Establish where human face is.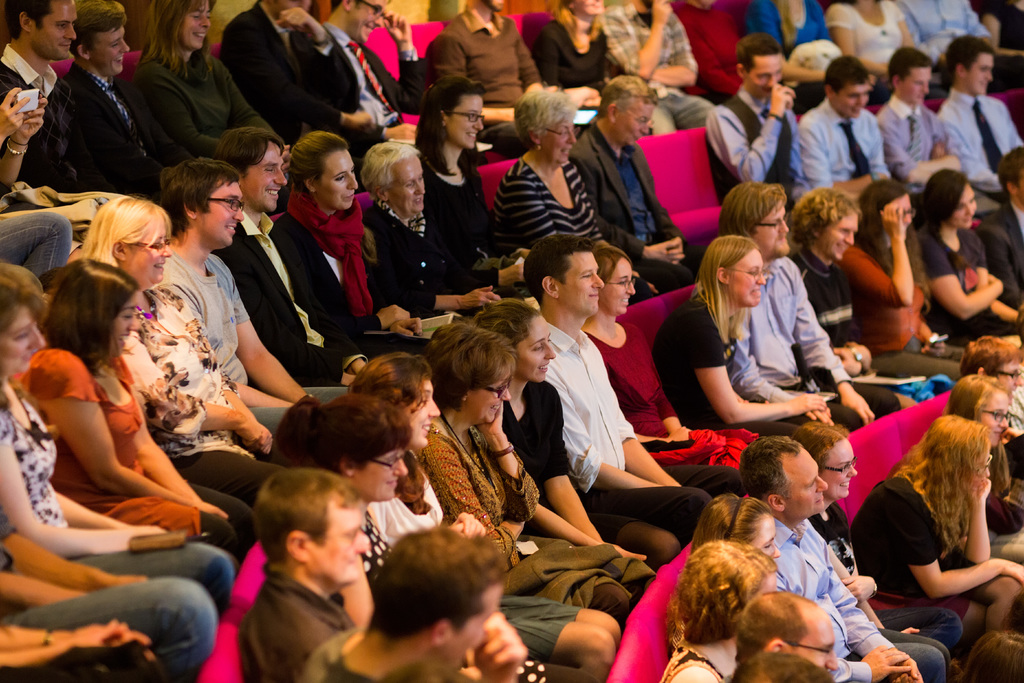
Established at (x1=519, y1=304, x2=553, y2=383).
